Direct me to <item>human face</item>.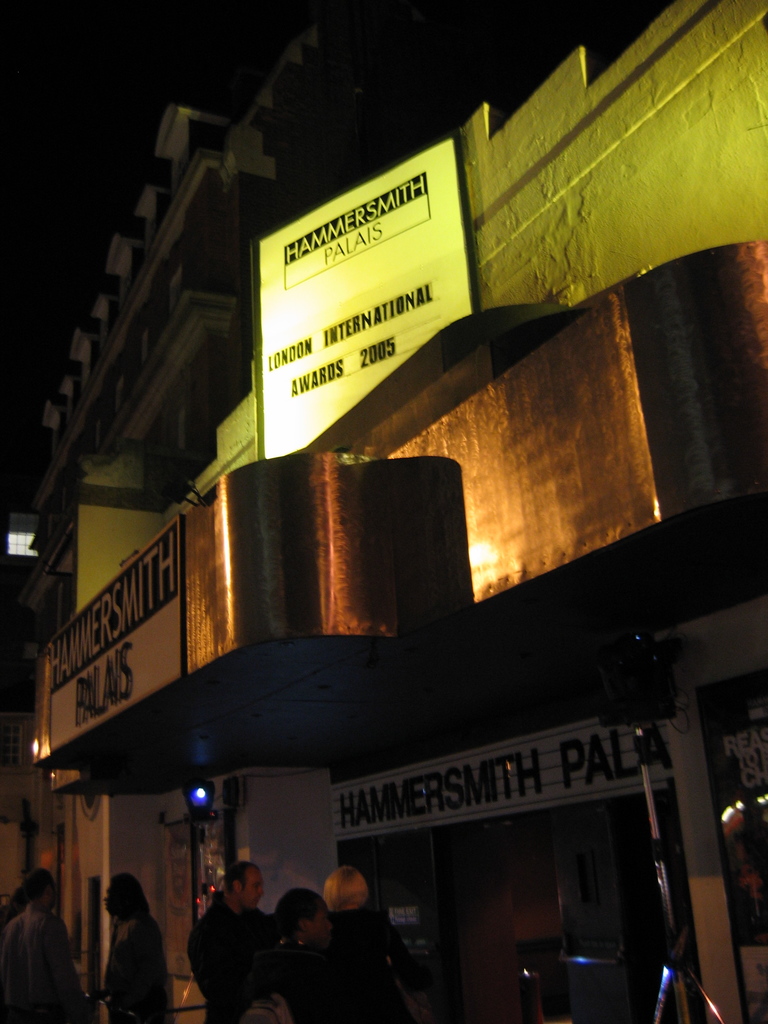
Direction: bbox=[243, 864, 264, 909].
